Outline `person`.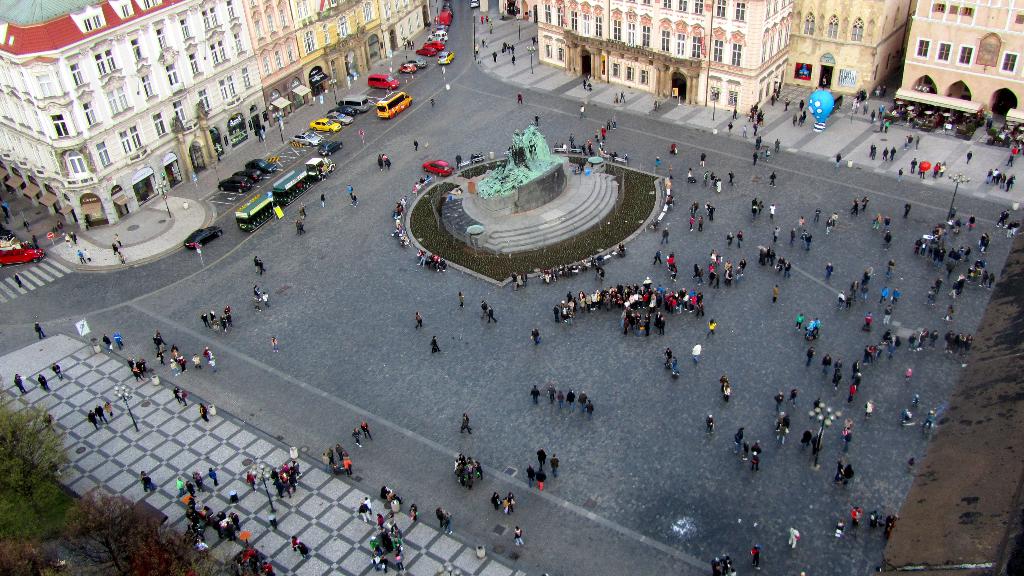
Outline: box=[800, 113, 804, 120].
